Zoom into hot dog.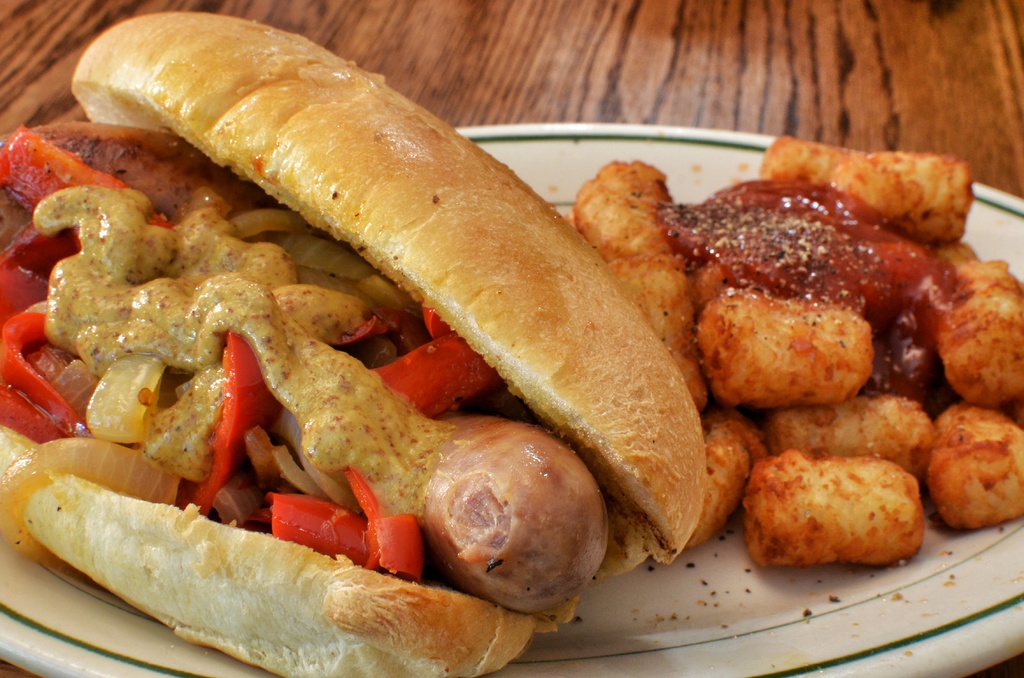
Zoom target: [left=0, top=0, right=711, bottom=677].
